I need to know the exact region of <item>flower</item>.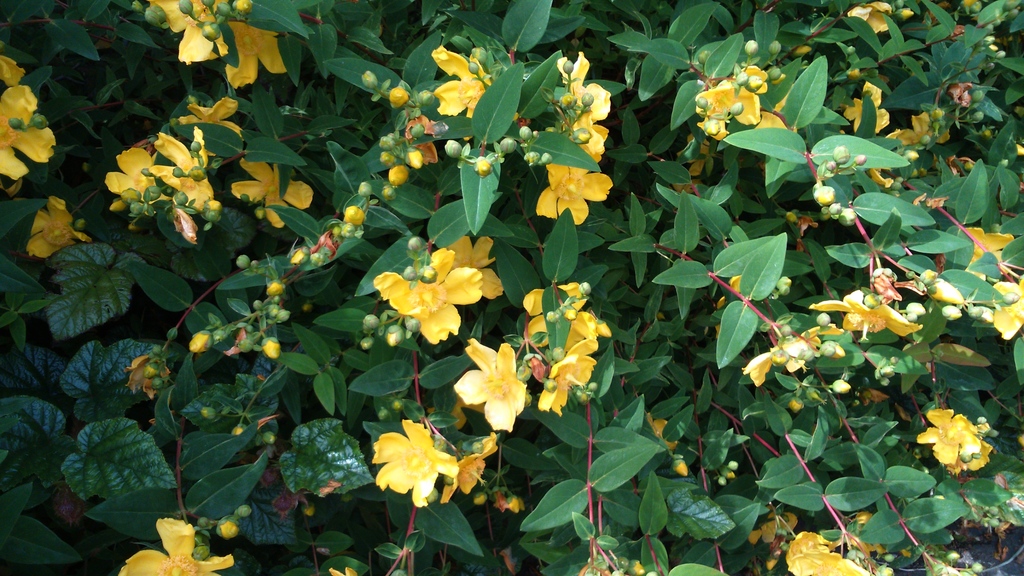
Region: [left=104, top=146, right=167, bottom=213].
